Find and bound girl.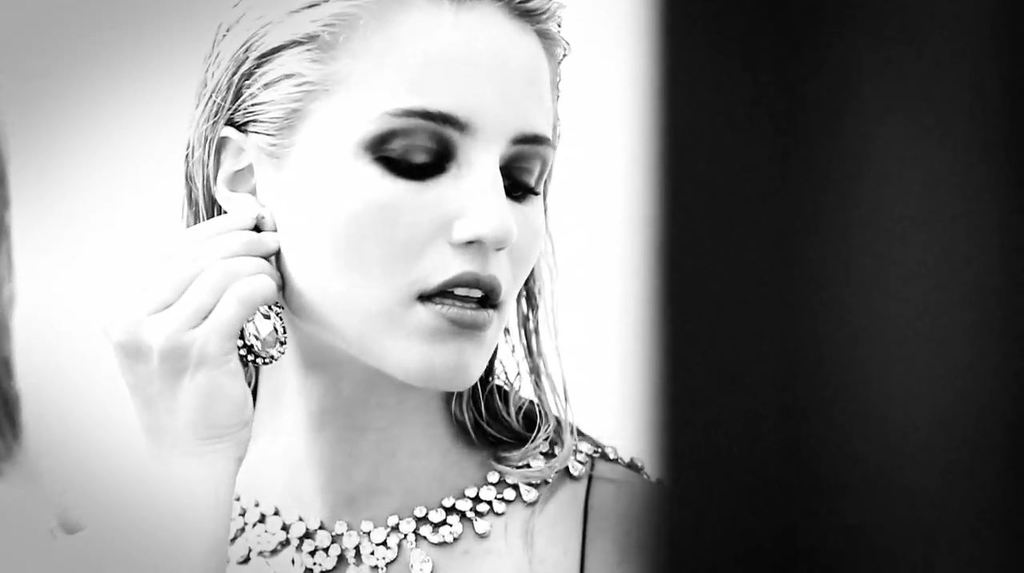
Bound: x1=3 y1=0 x2=679 y2=572.
